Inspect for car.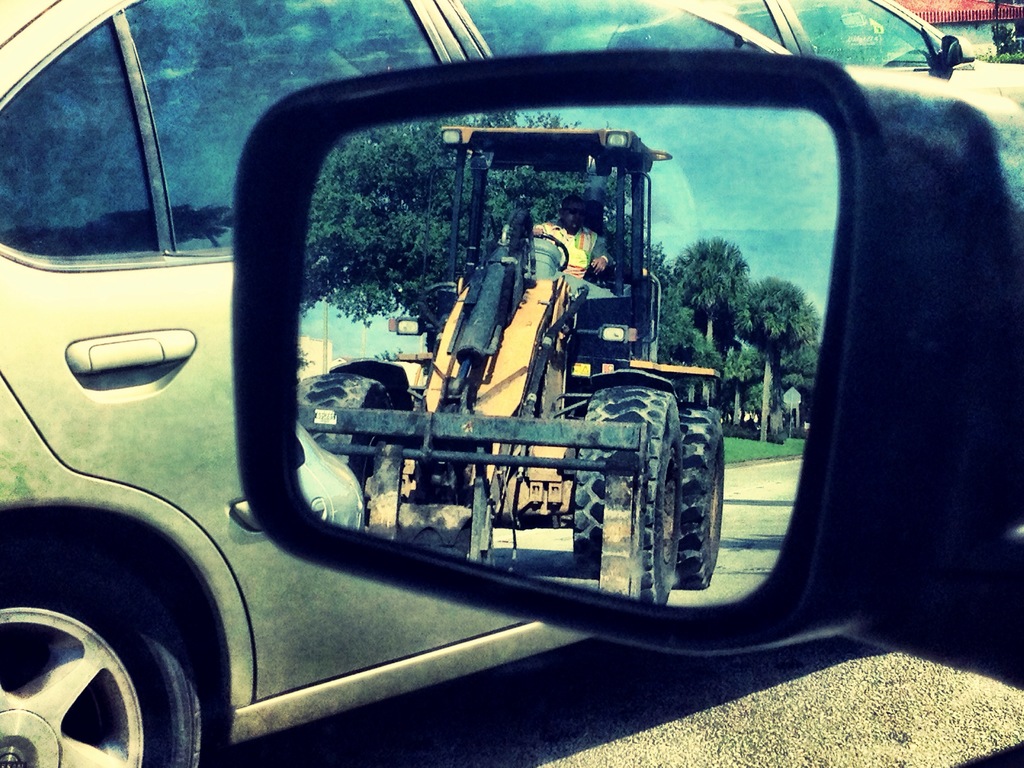
Inspection: bbox=(0, 0, 1023, 767).
